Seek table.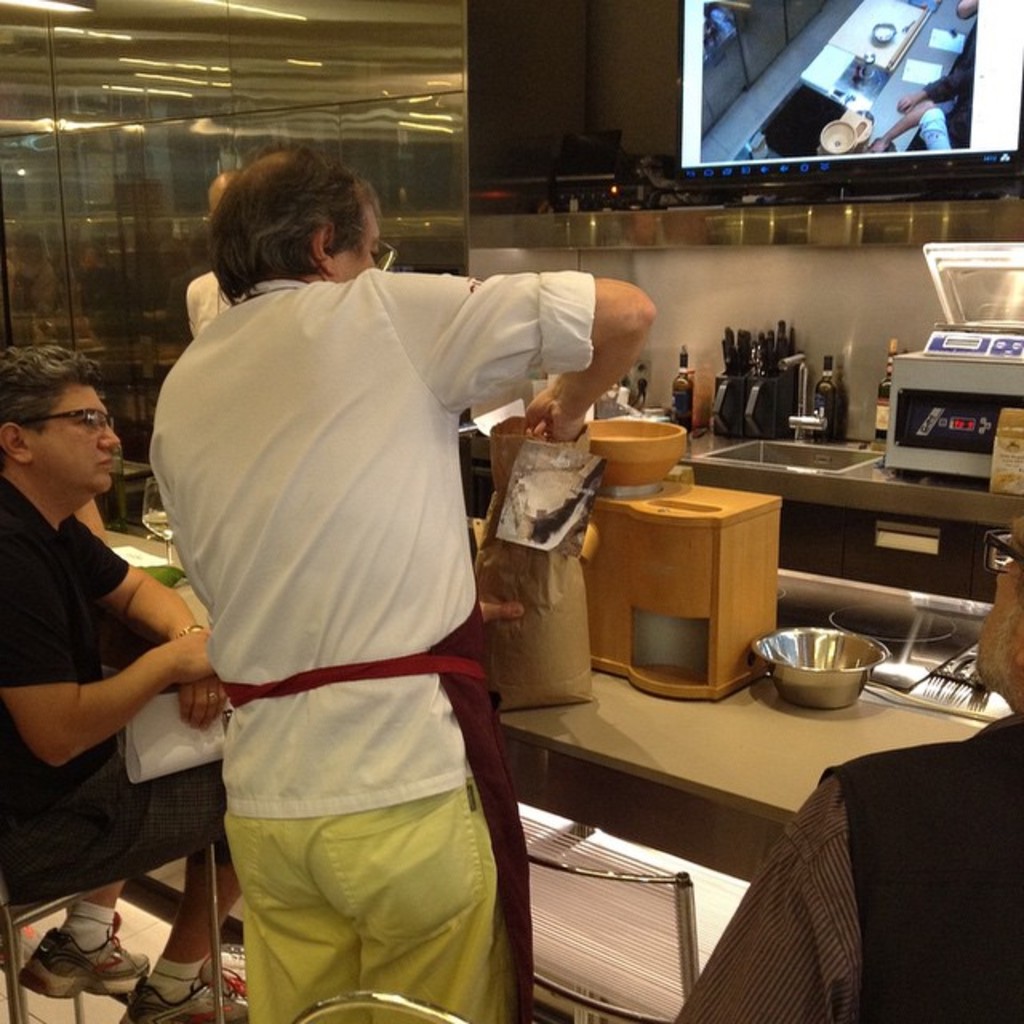
109 525 1000 885.
